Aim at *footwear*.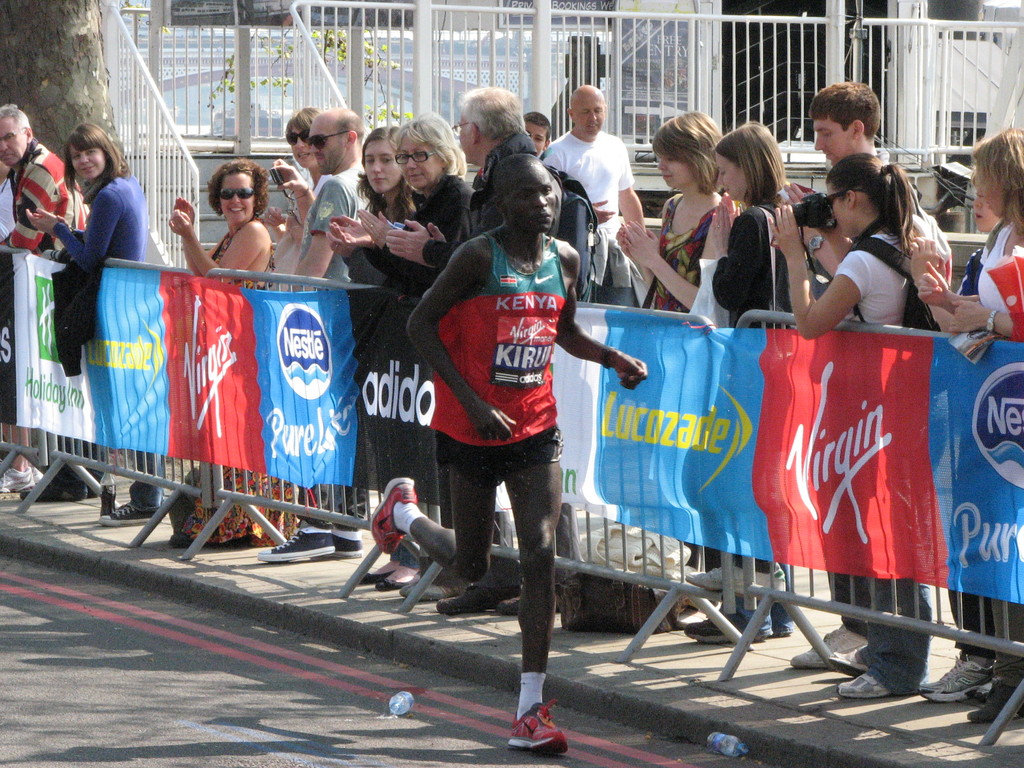
Aimed at detection(835, 671, 892, 699).
